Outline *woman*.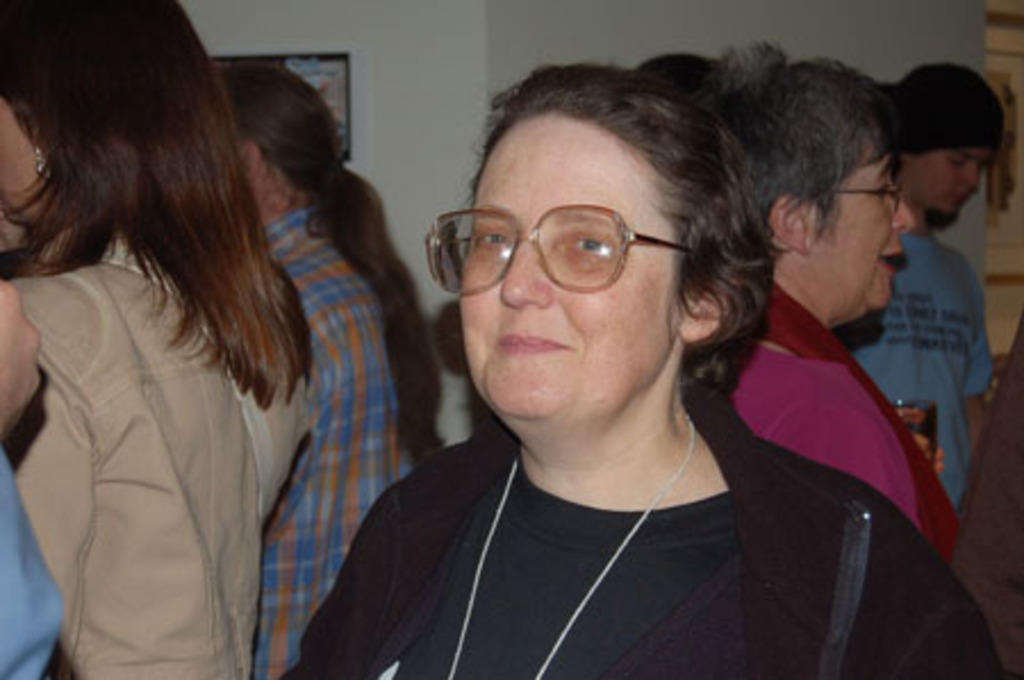
Outline: box(730, 55, 963, 571).
